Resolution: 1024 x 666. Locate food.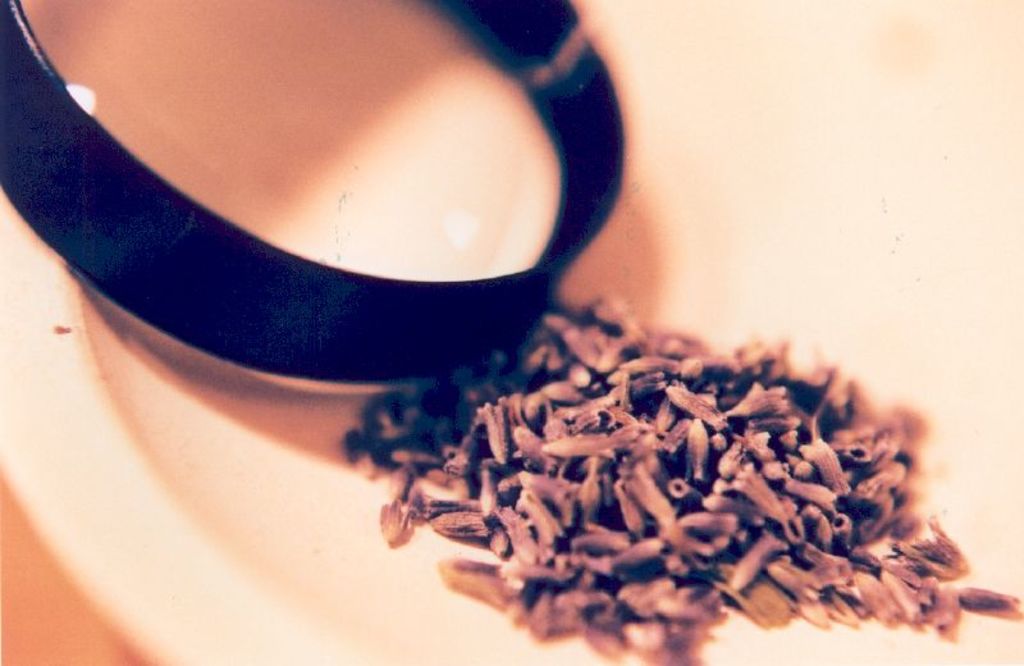
285:245:963:638.
